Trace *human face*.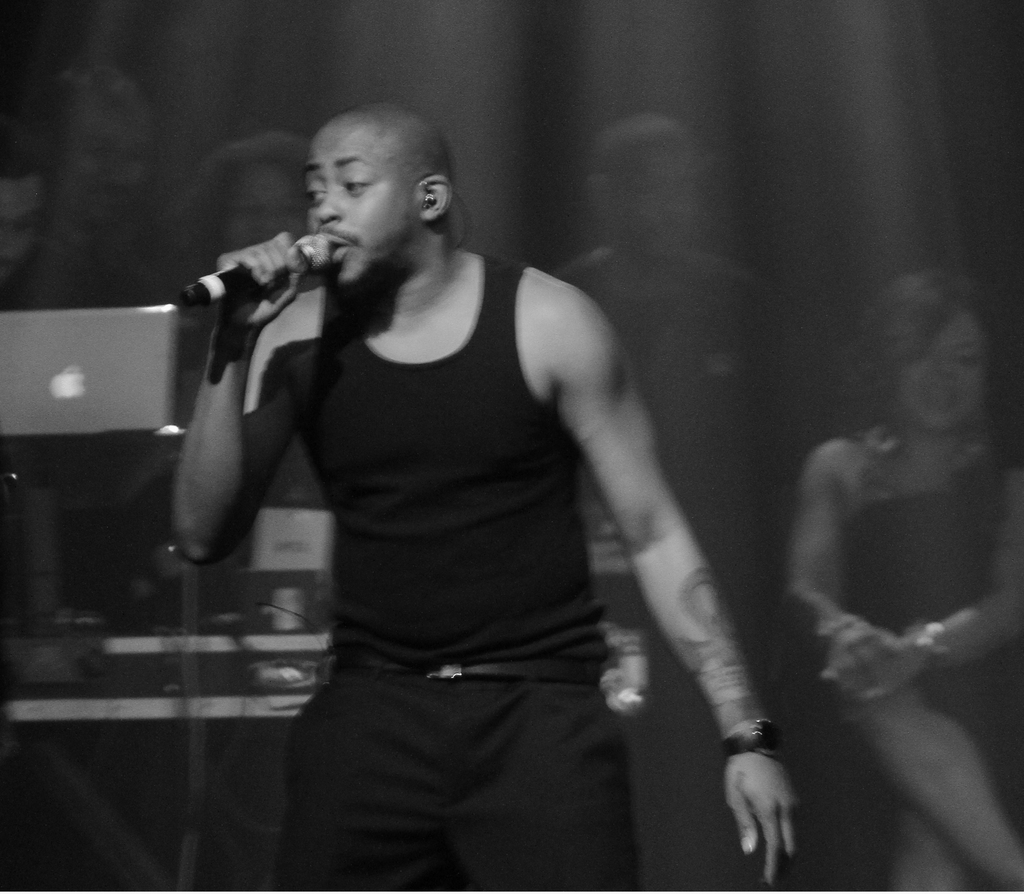
Traced to <region>895, 315, 991, 441</region>.
